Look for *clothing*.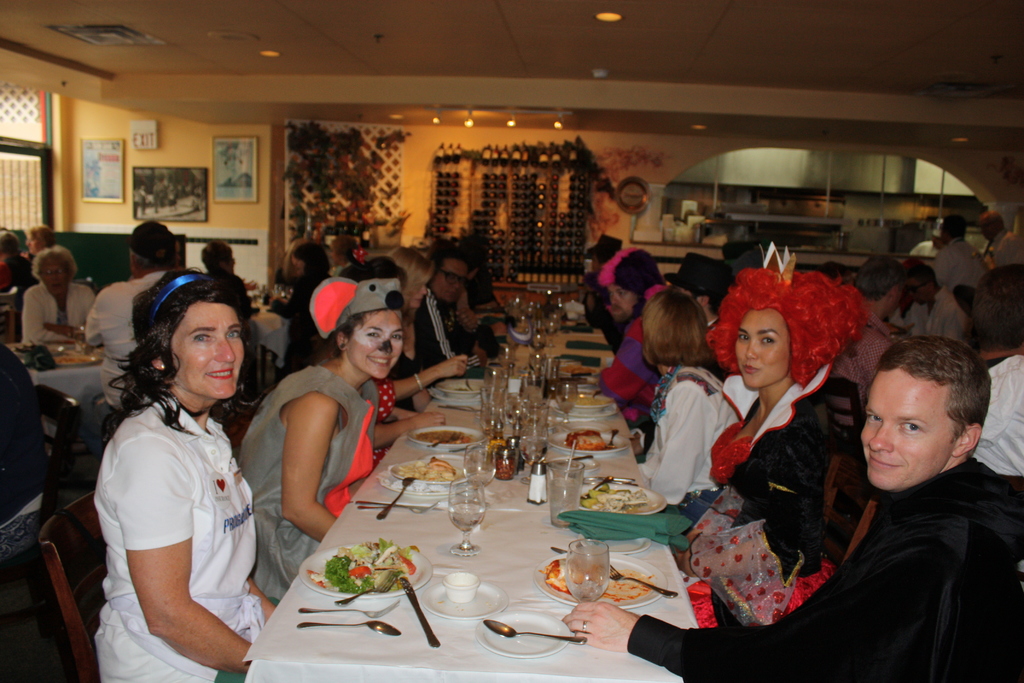
Found: region(83, 272, 161, 443).
